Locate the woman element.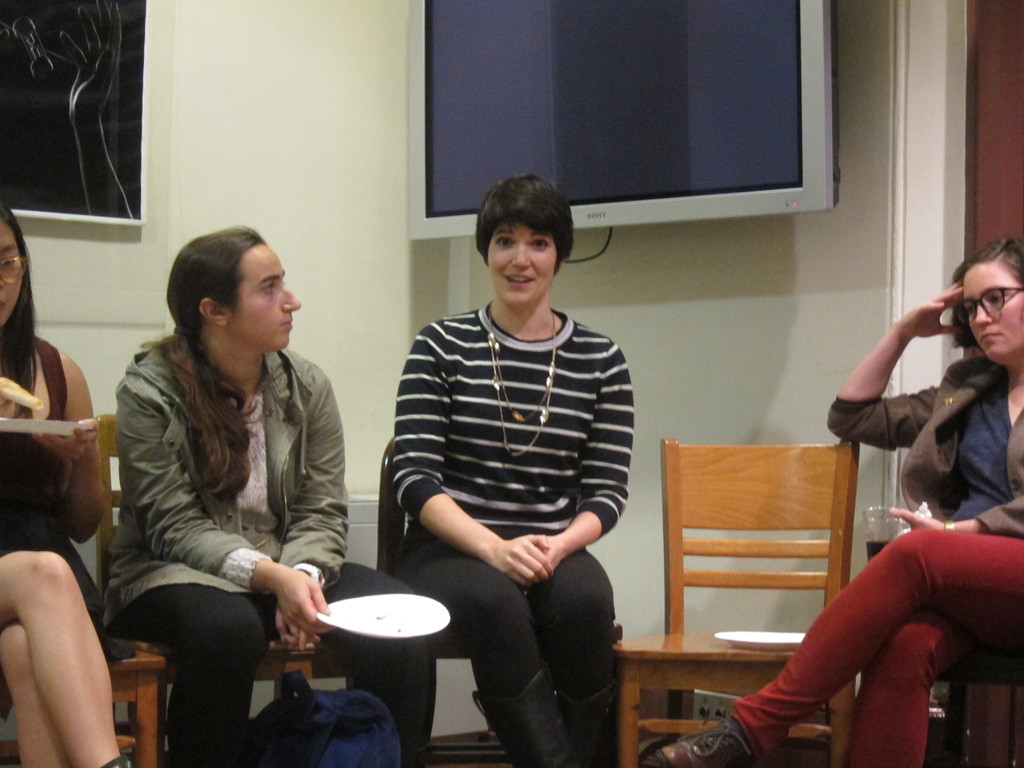
Element bbox: (x1=652, y1=237, x2=1023, y2=762).
